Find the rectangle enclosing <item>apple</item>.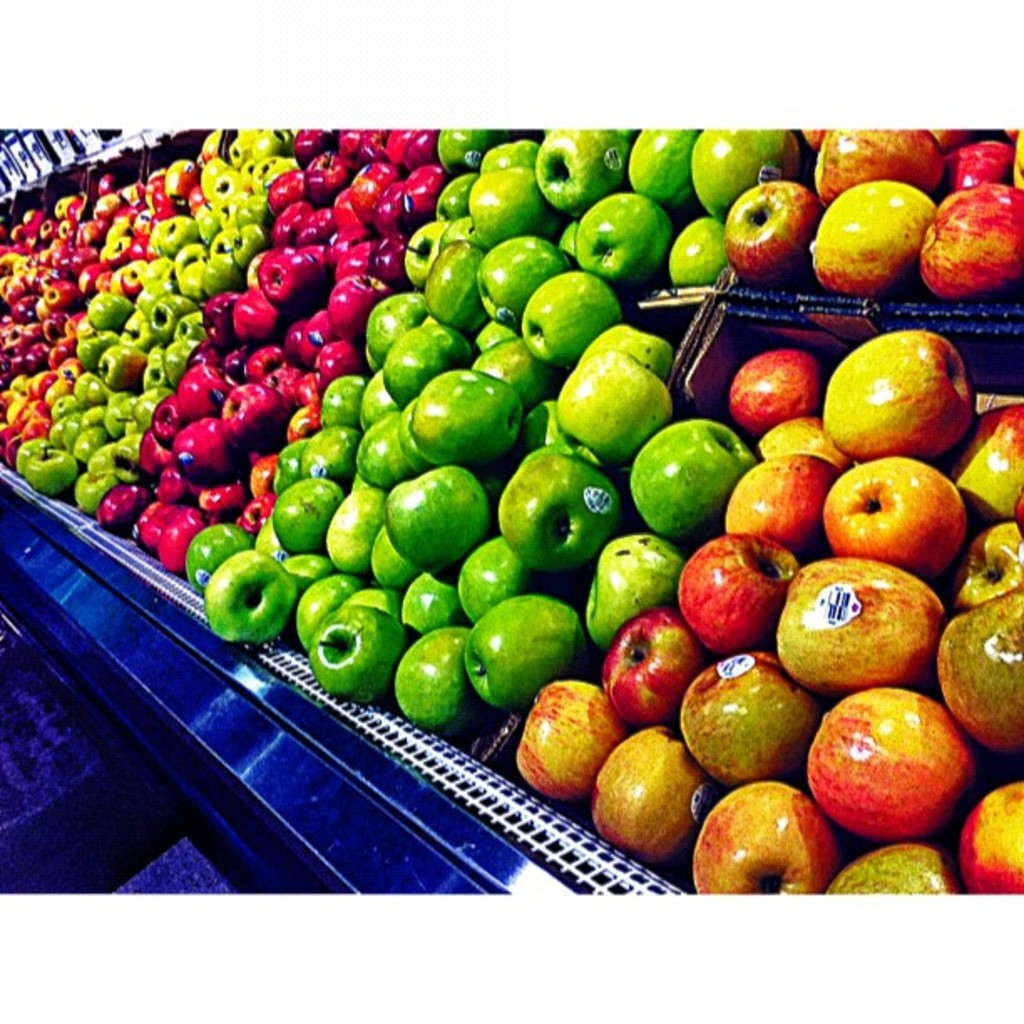
bbox=[686, 661, 832, 771].
